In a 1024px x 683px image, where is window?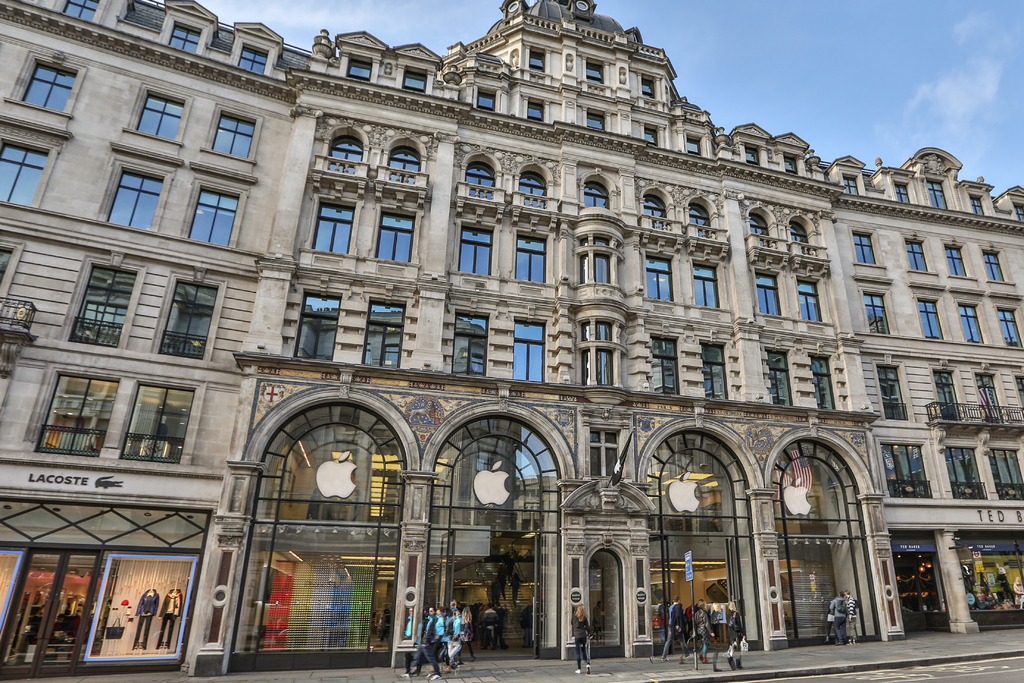
BBox(972, 198, 986, 218).
